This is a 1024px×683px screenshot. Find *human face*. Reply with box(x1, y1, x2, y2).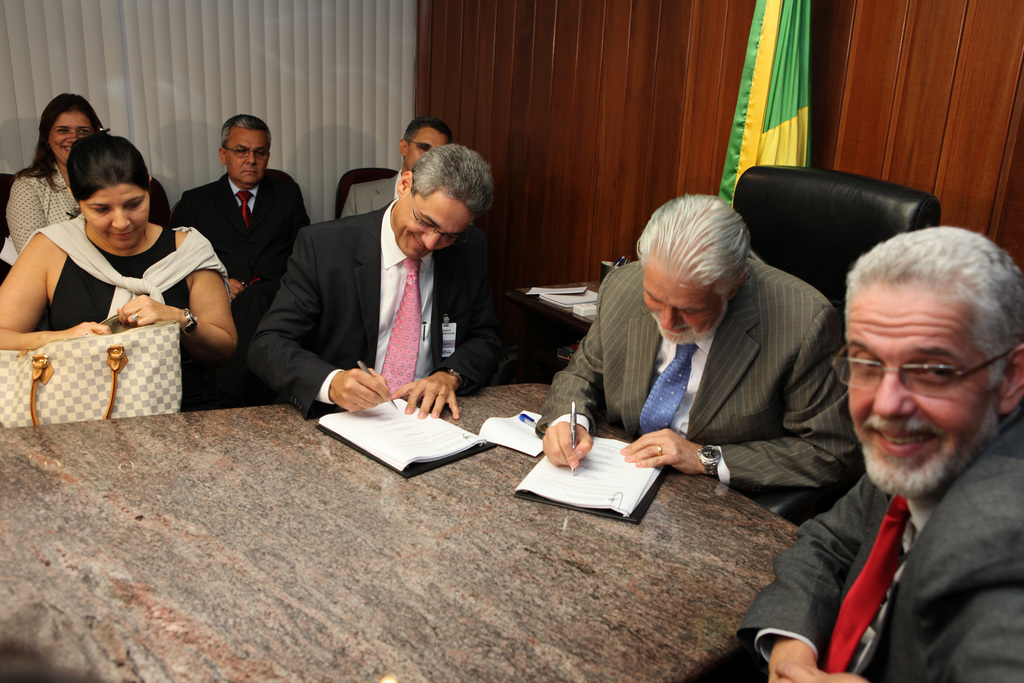
box(225, 130, 269, 181).
